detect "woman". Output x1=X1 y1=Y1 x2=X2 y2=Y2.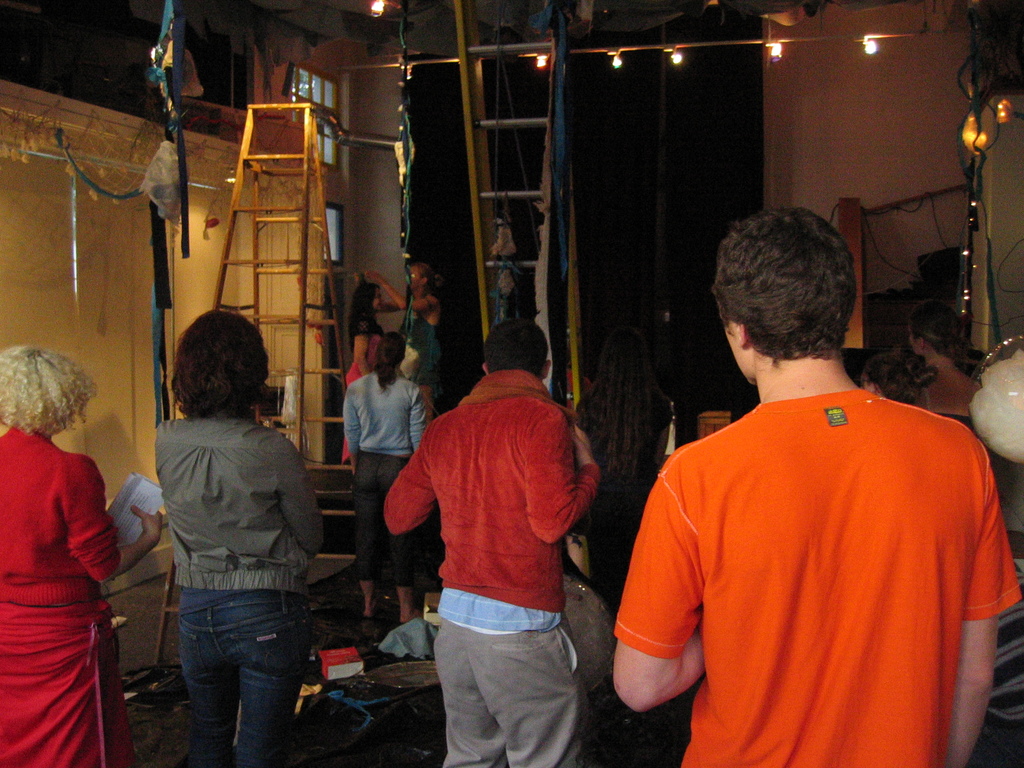
x1=860 y1=351 x2=936 y2=406.
